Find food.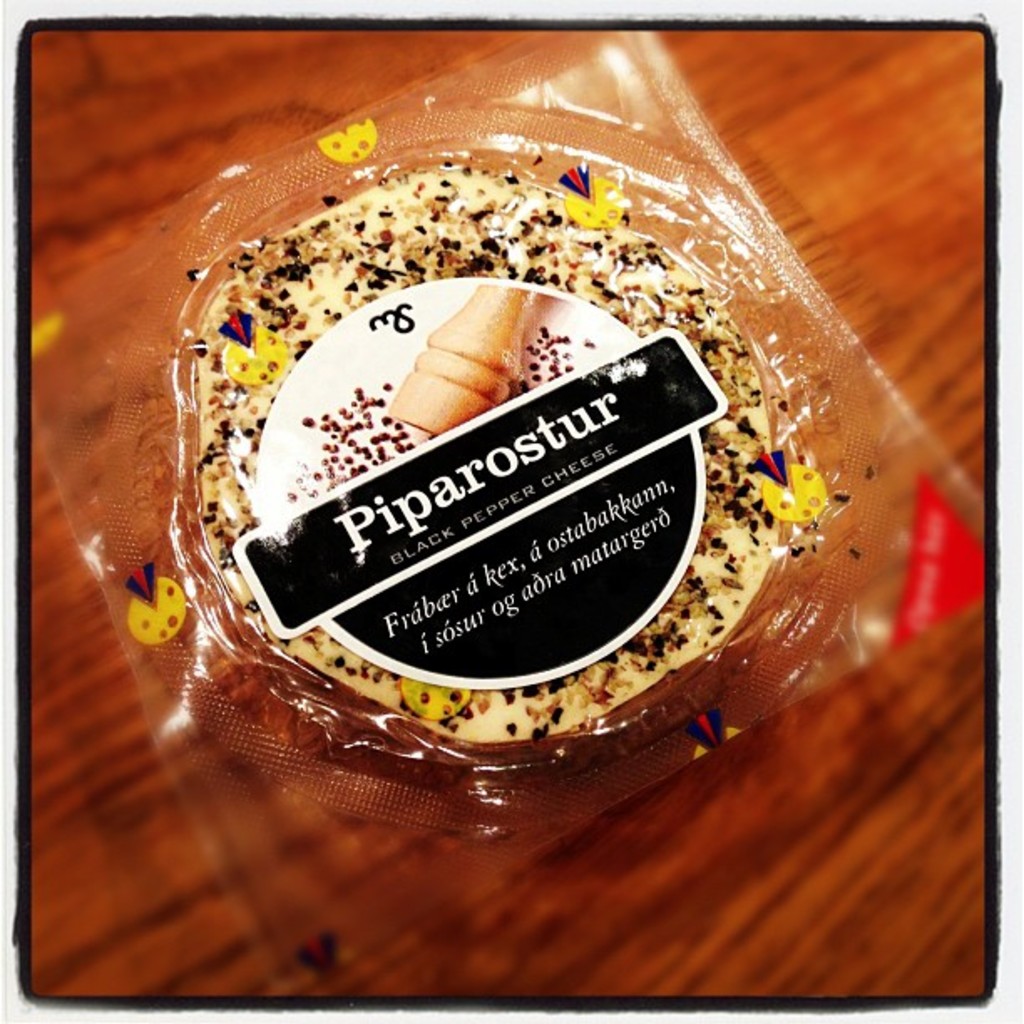
[161,114,865,798].
